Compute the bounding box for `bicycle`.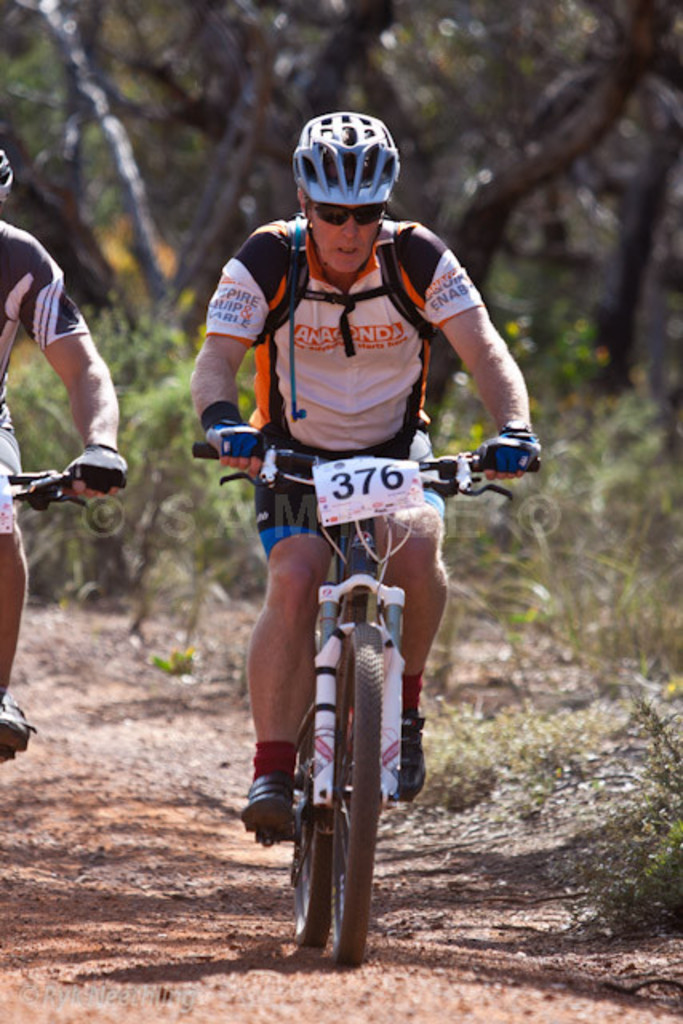
bbox(211, 411, 510, 962).
